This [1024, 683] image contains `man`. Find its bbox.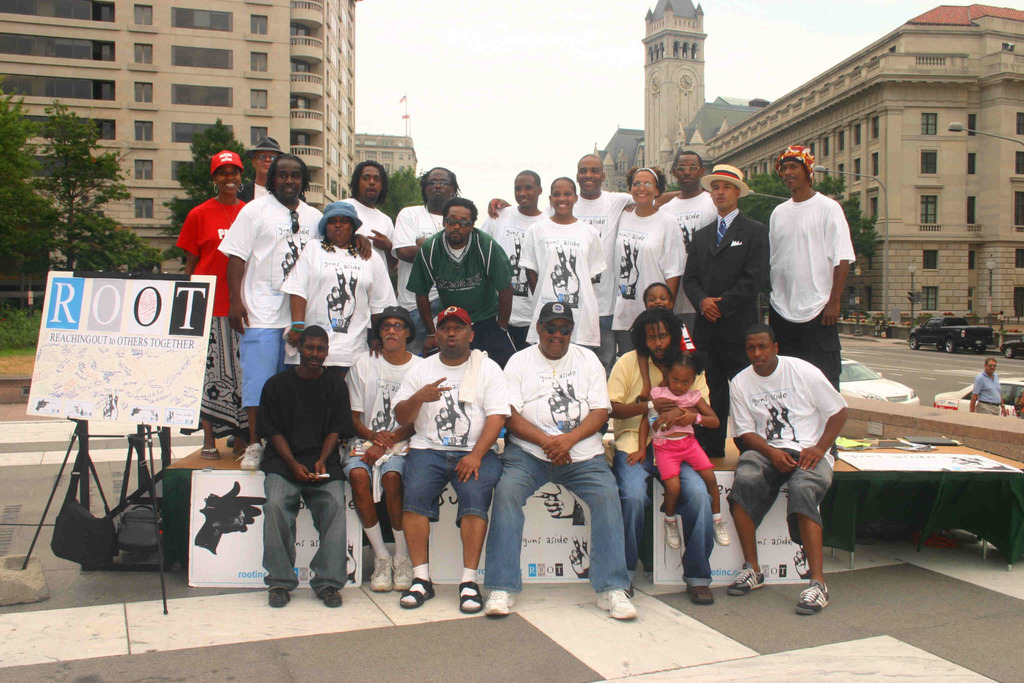
BBox(970, 360, 1009, 418).
